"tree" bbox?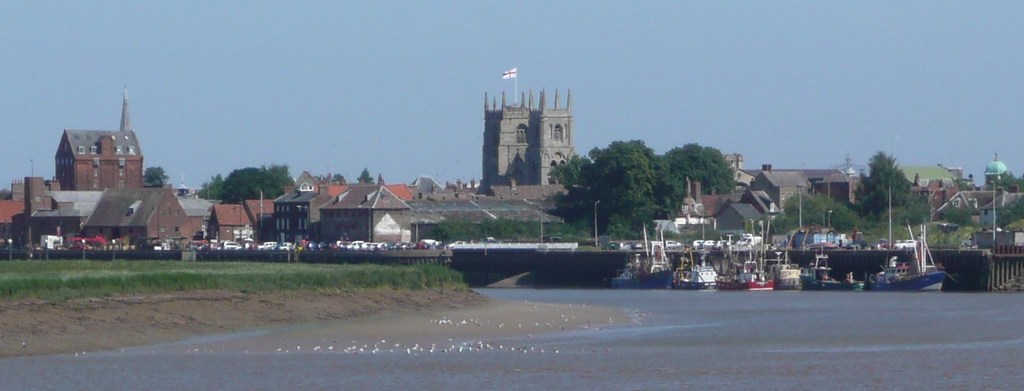
<region>143, 165, 172, 192</region>
